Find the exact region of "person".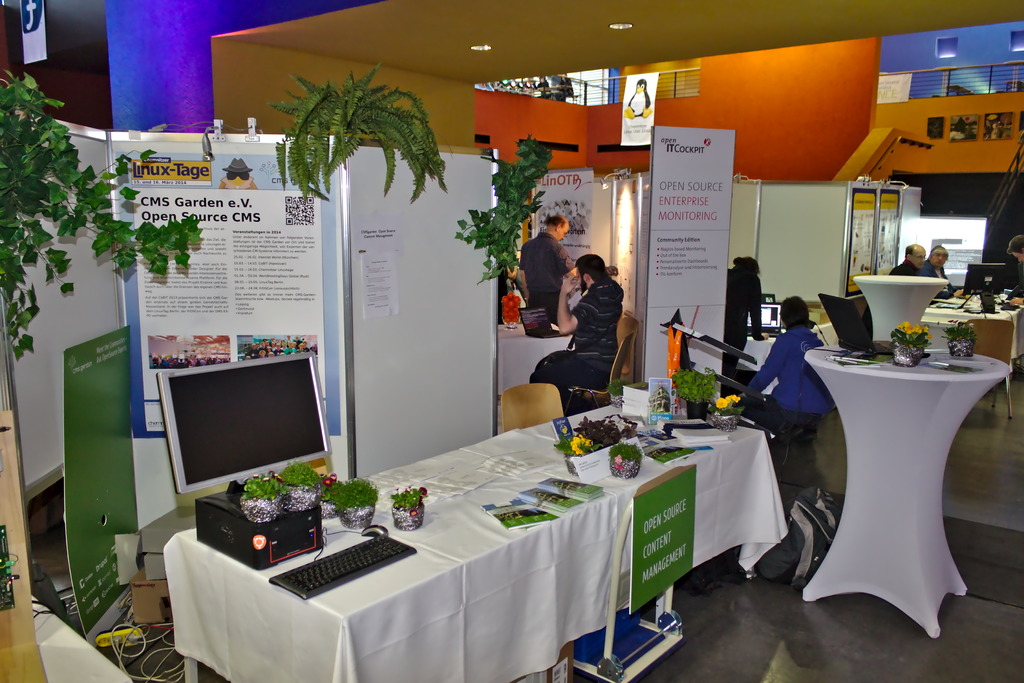
Exact region: (740, 294, 834, 435).
